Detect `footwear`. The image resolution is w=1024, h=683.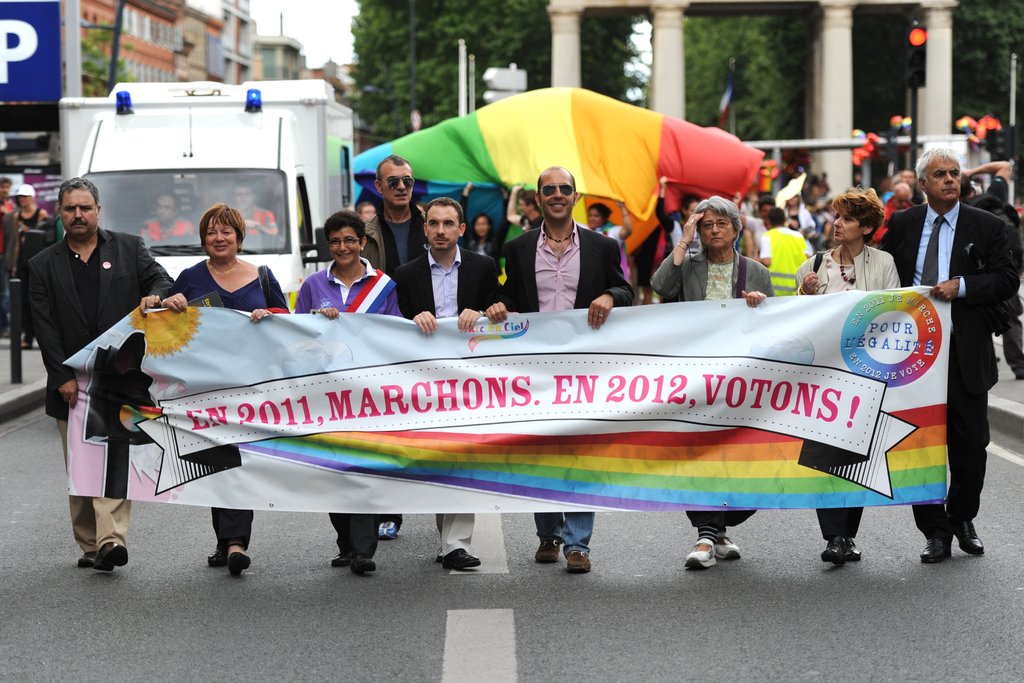
208 547 228 569.
